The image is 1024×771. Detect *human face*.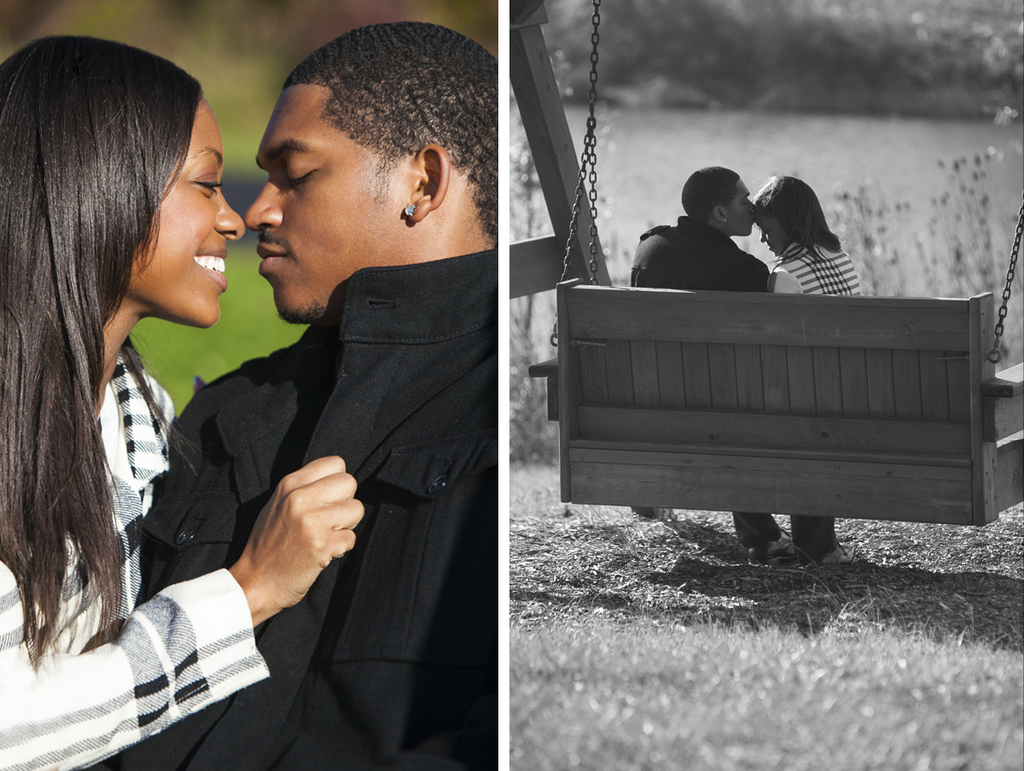
Detection: box=[246, 85, 404, 324].
